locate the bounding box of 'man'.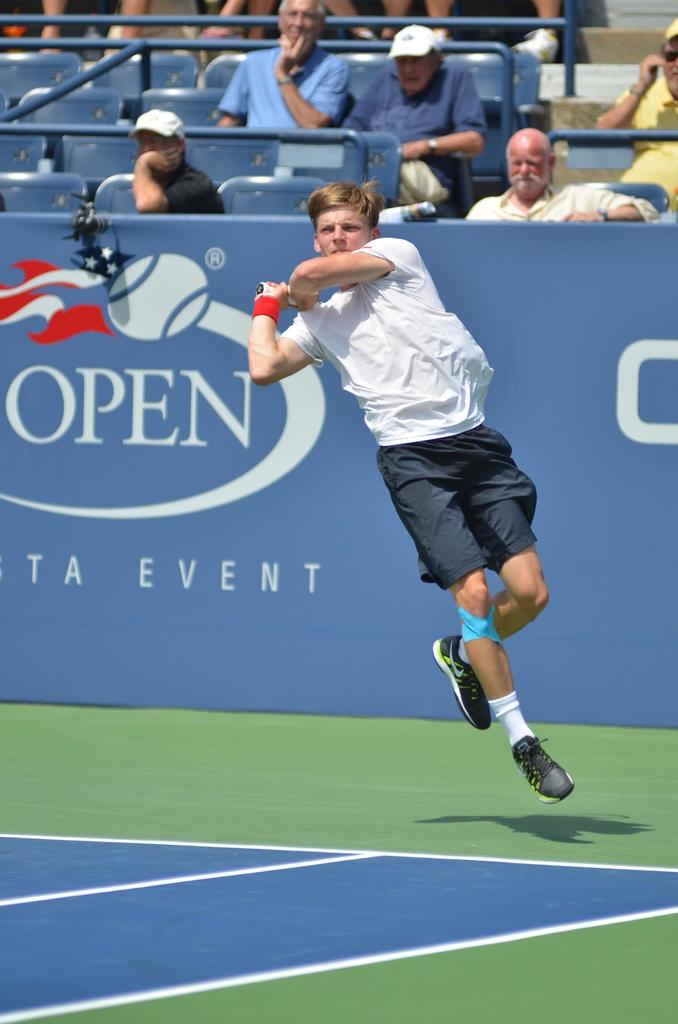
Bounding box: [x1=590, y1=18, x2=677, y2=212].
